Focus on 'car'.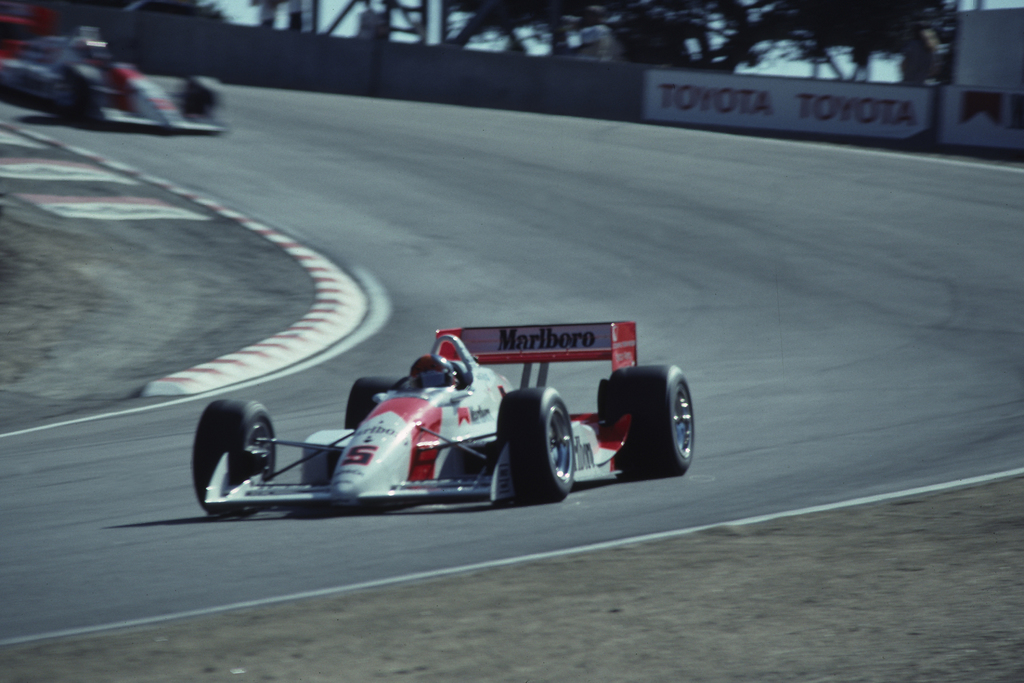
Focused at <bbox>200, 319, 695, 516</bbox>.
